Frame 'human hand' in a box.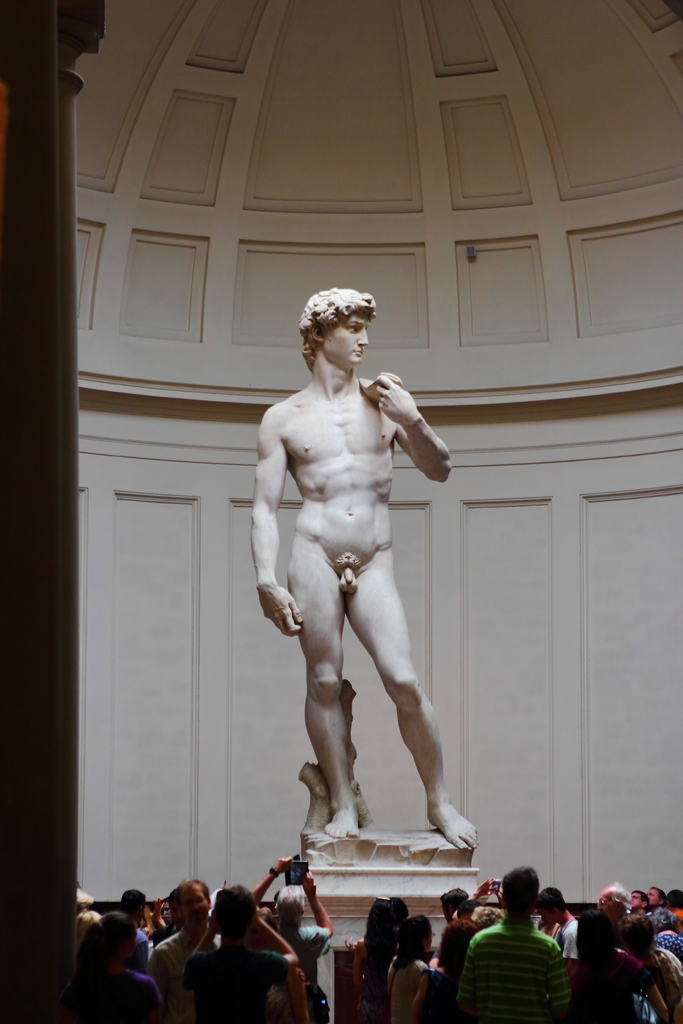
BBox(151, 899, 165, 920).
